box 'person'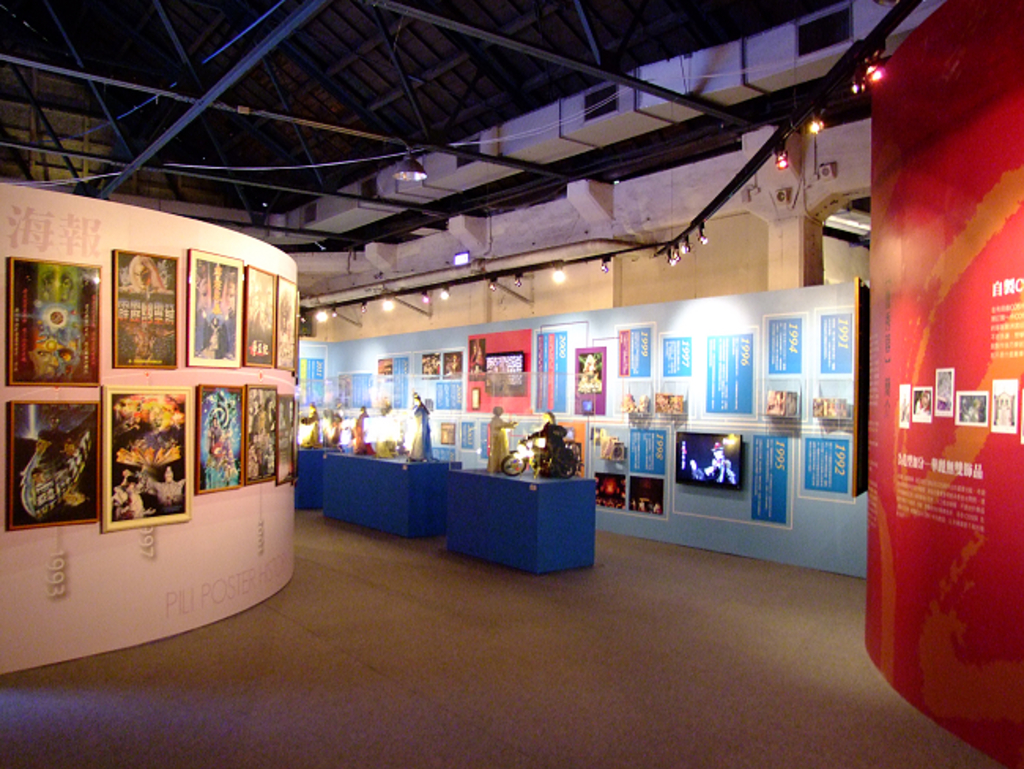
[left=131, top=252, right=161, bottom=290]
